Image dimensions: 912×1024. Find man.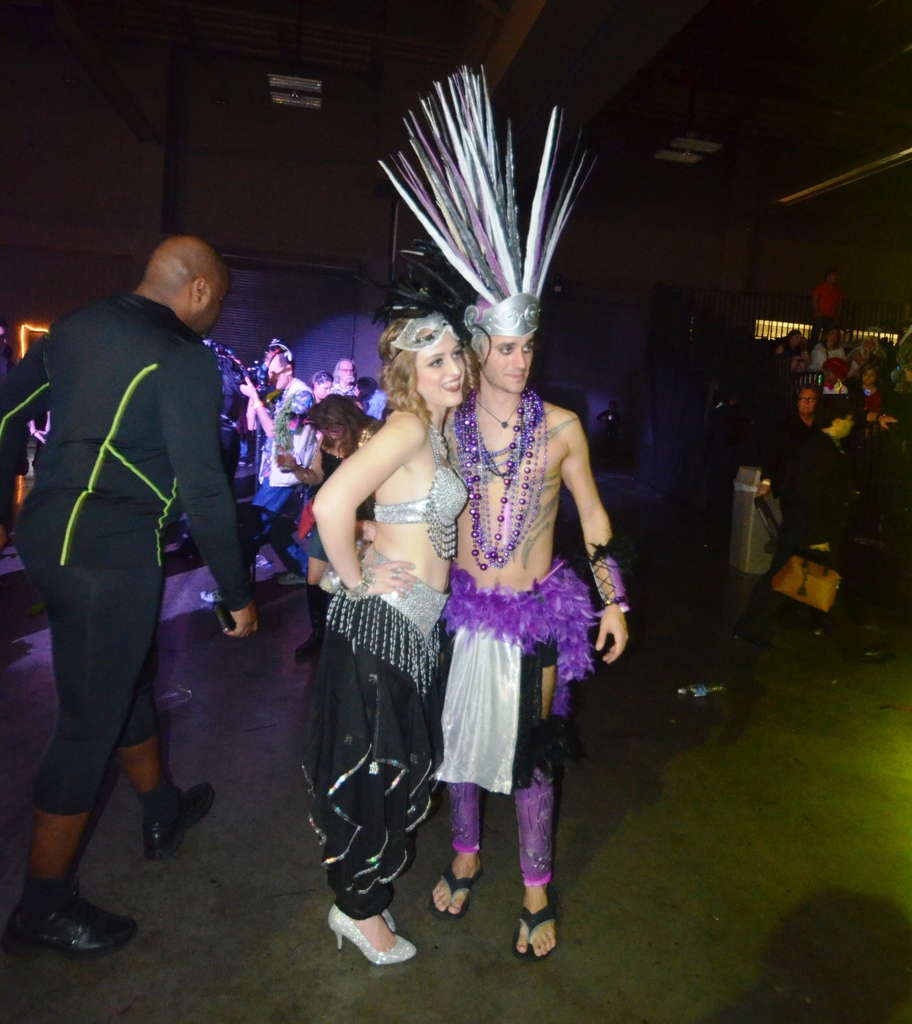
<region>360, 292, 636, 953</region>.
